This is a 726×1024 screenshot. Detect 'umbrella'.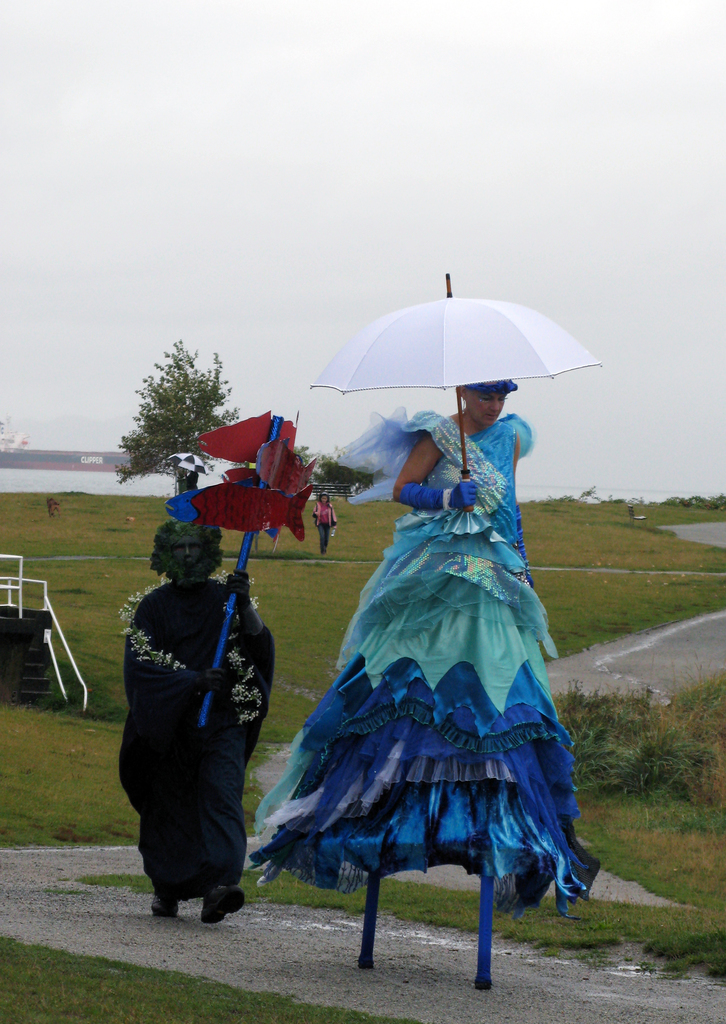
box=[167, 451, 209, 474].
